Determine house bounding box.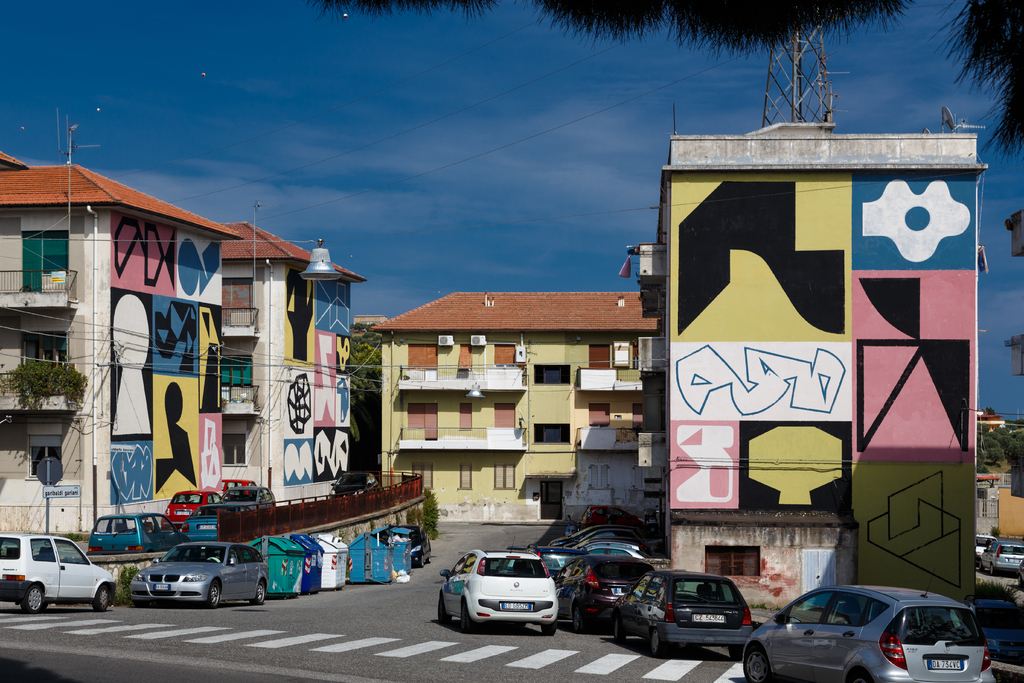
Determined: 353, 274, 698, 519.
